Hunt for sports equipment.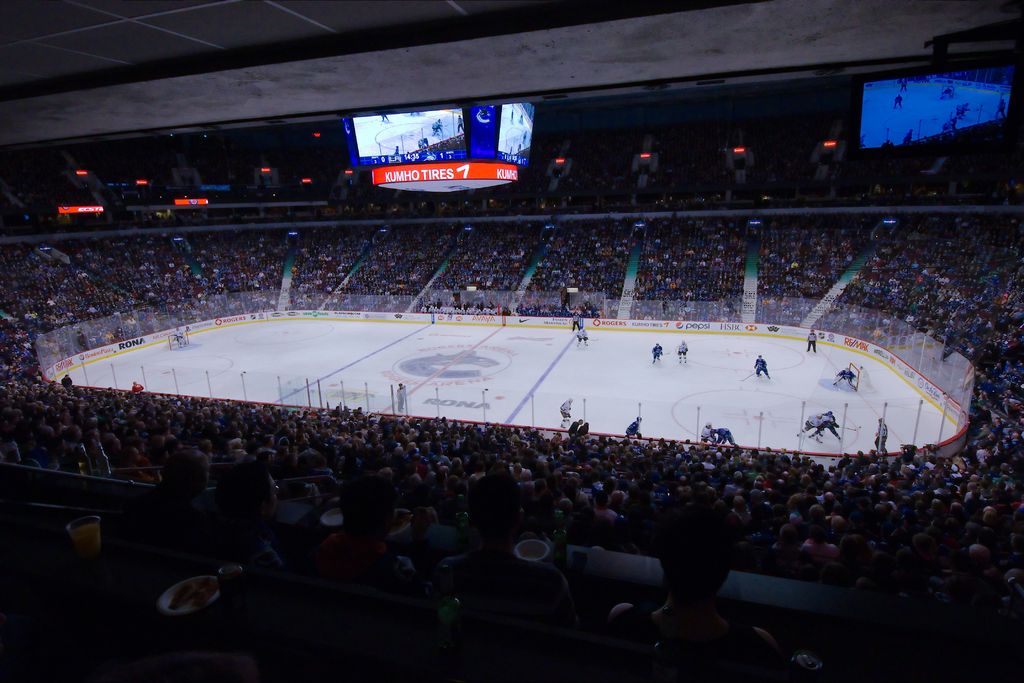
Hunted down at 831/377/846/387.
